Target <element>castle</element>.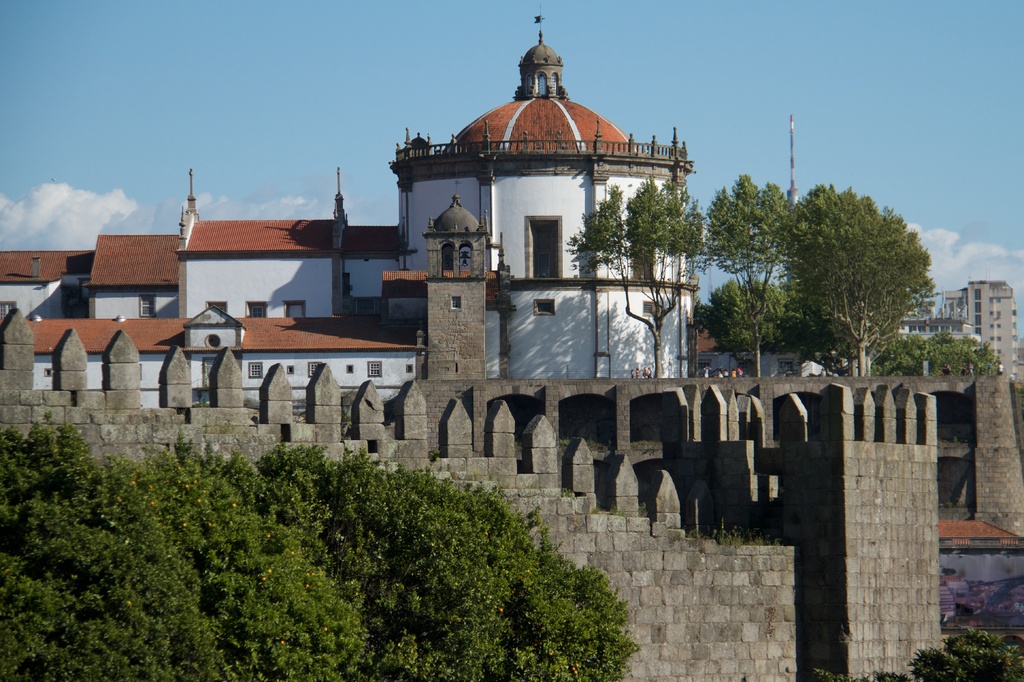
Target region: BBox(0, 0, 1023, 681).
